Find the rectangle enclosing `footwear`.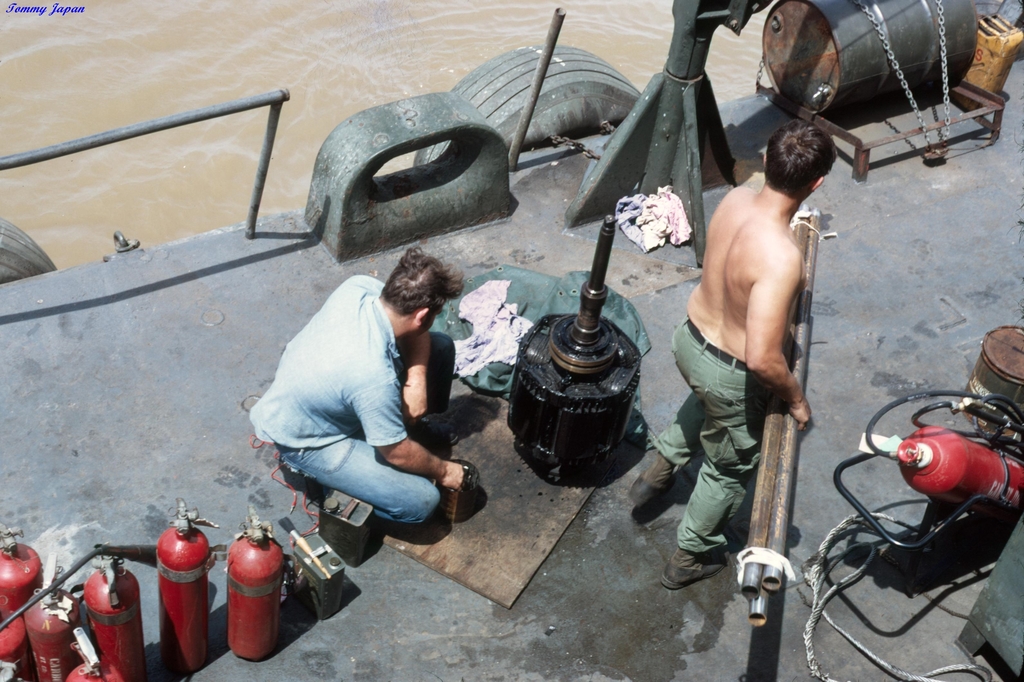
bbox=[628, 448, 675, 502].
